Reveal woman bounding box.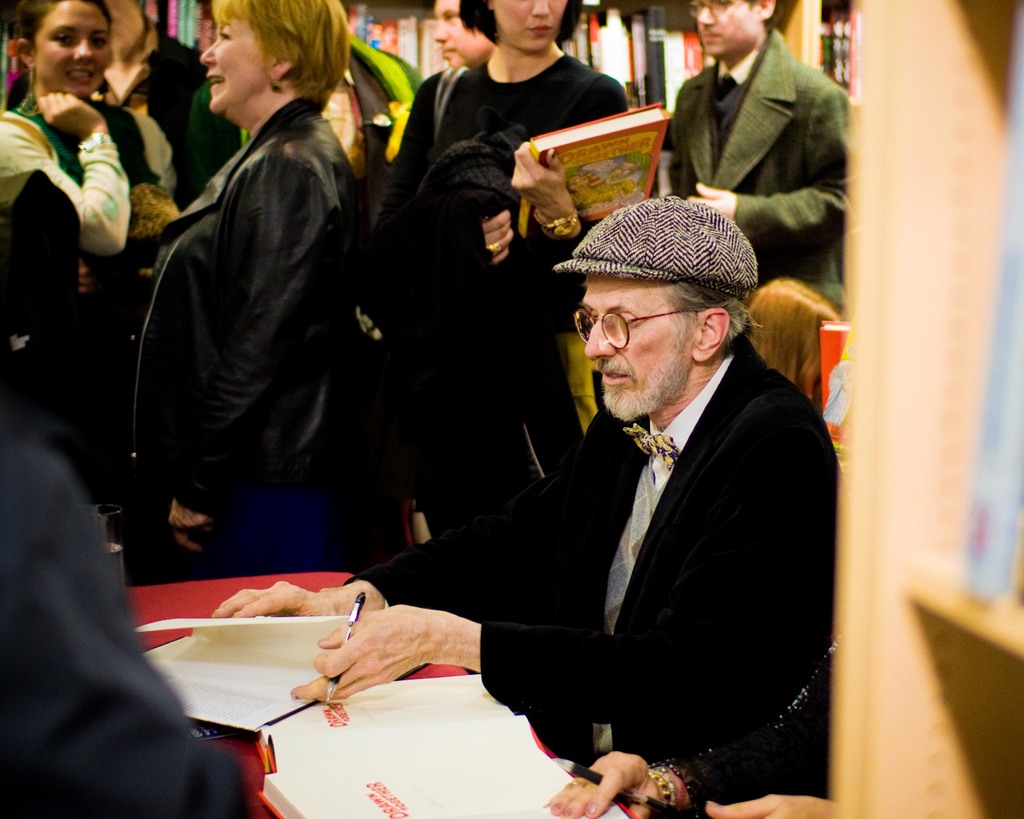
Revealed: BBox(111, 0, 362, 534).
